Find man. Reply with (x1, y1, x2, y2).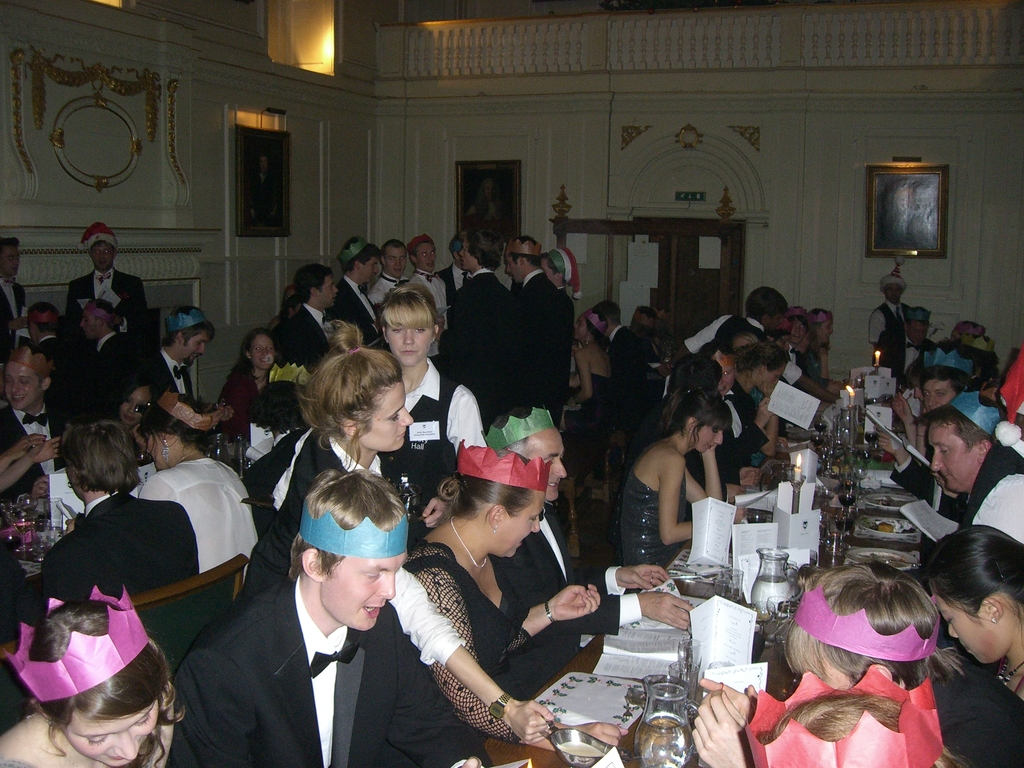
(371, 239, 415, 328).
